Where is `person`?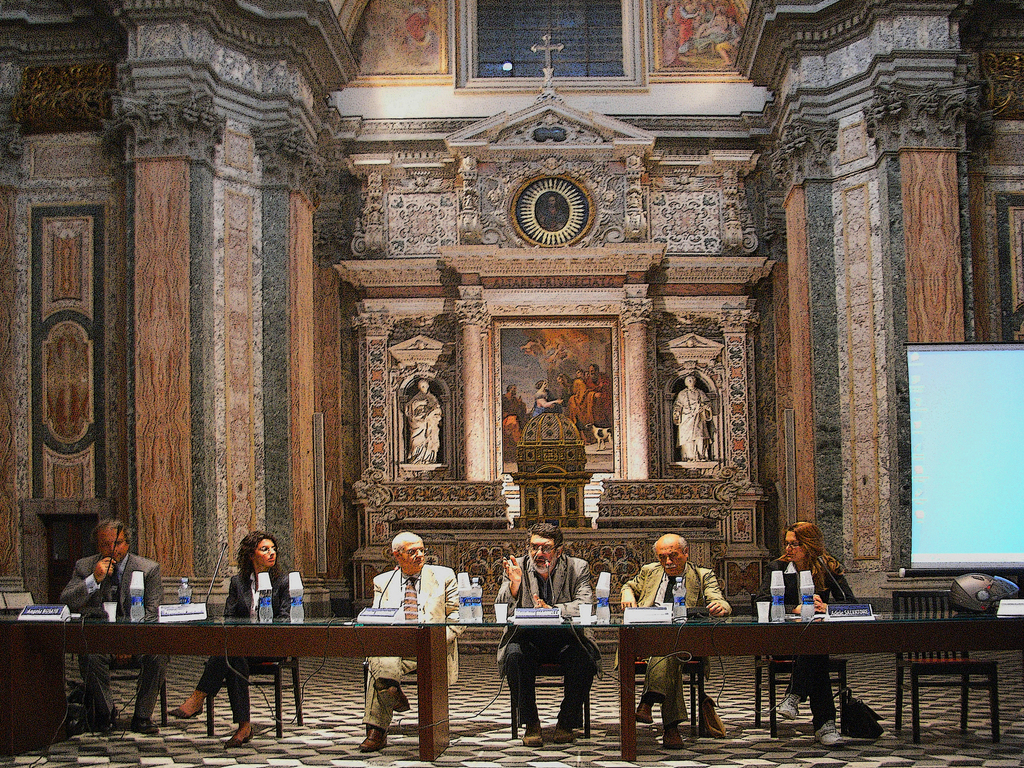
[178,528,304,749].
